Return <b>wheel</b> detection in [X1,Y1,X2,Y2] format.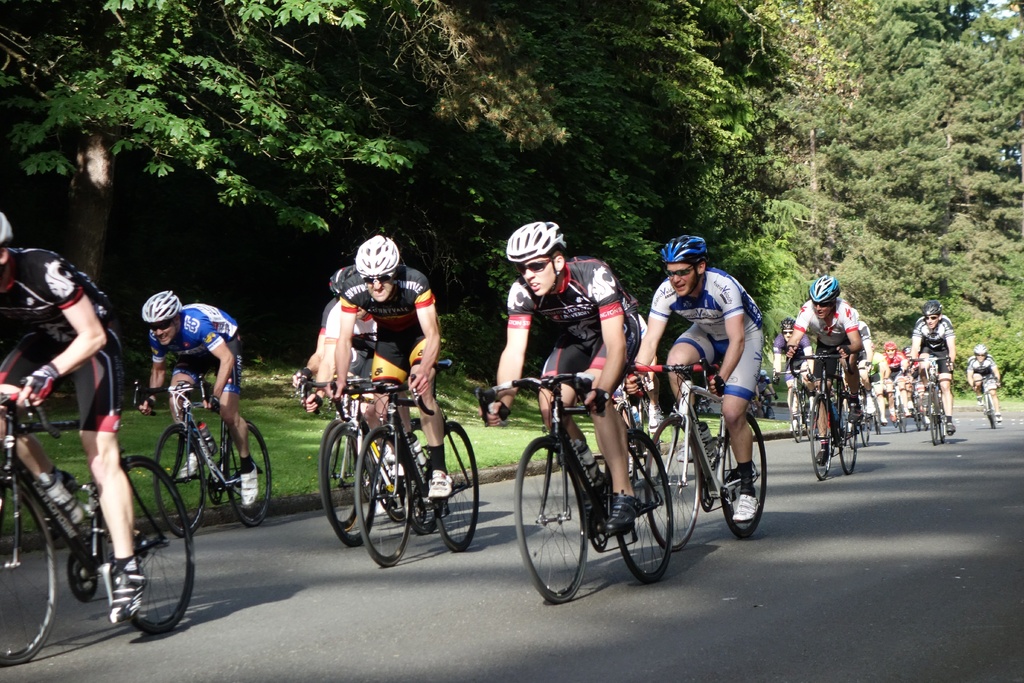
[98,453,193,632].
